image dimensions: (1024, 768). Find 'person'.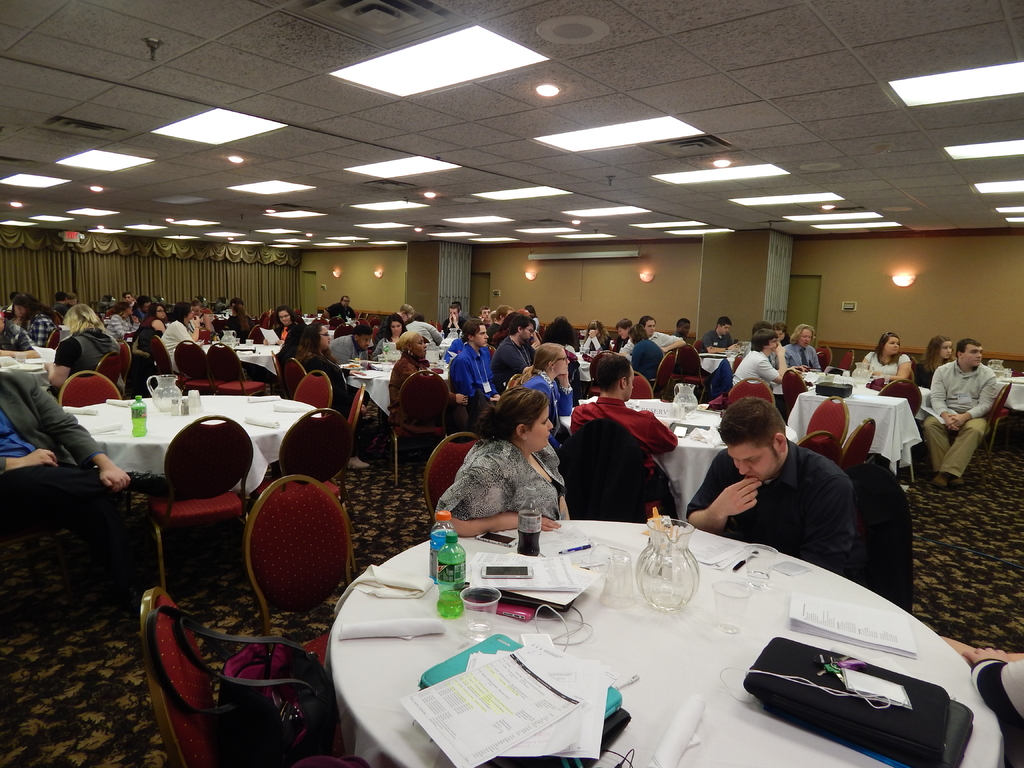
l=700, t=316, r=739, b=403.
